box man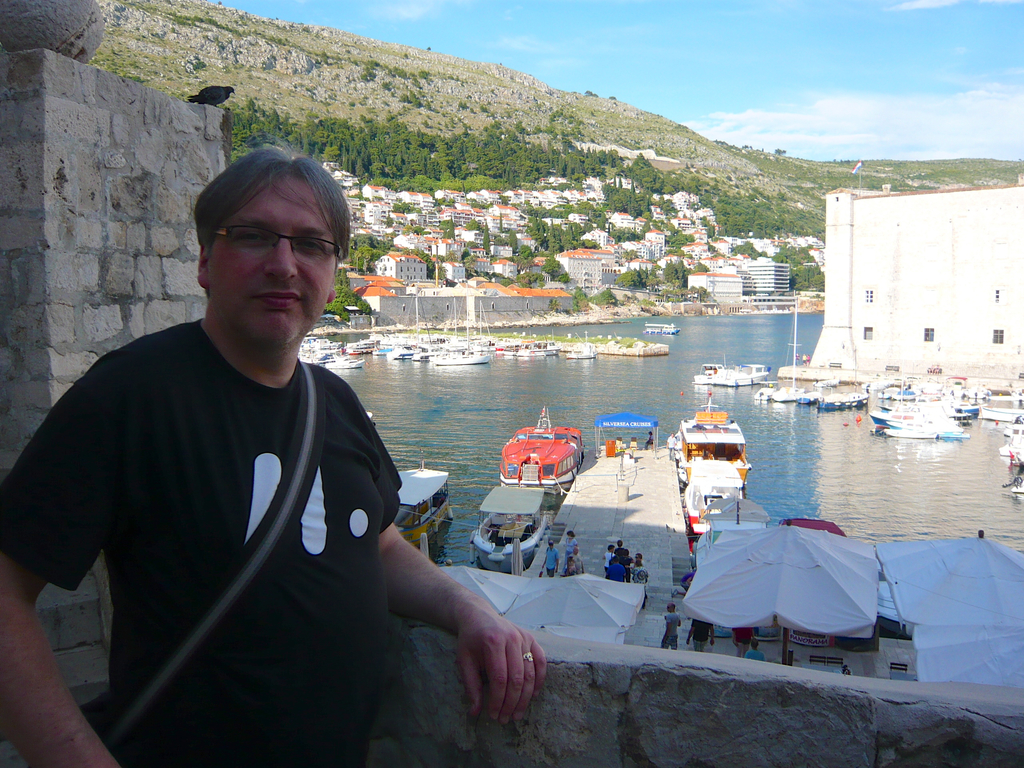
[x1=684, y1=617, x2=714, y2=651]
